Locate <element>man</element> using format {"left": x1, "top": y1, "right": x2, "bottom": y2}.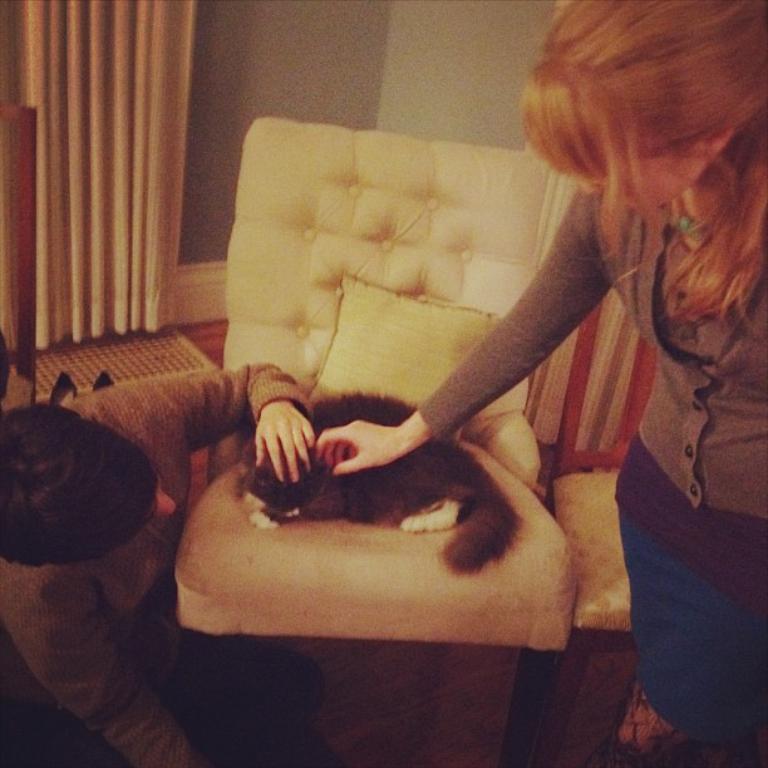
{"left": 0, "top": 360, "right": 323, "bottom": 762}.
